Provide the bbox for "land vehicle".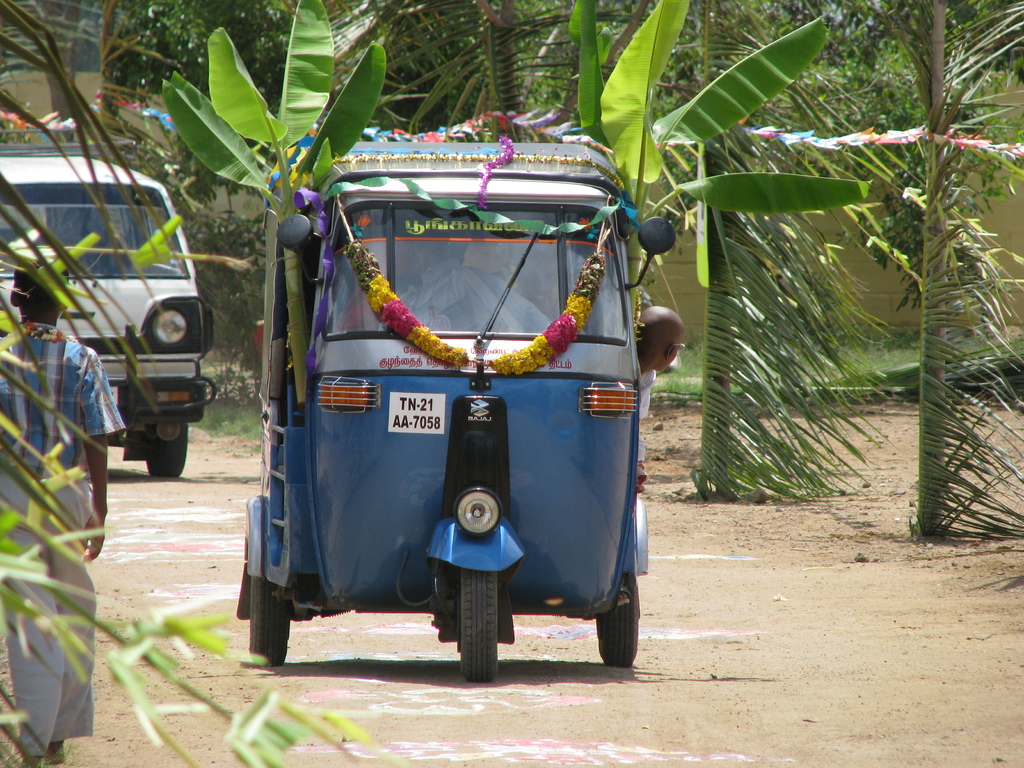
[236,140,679,684].
